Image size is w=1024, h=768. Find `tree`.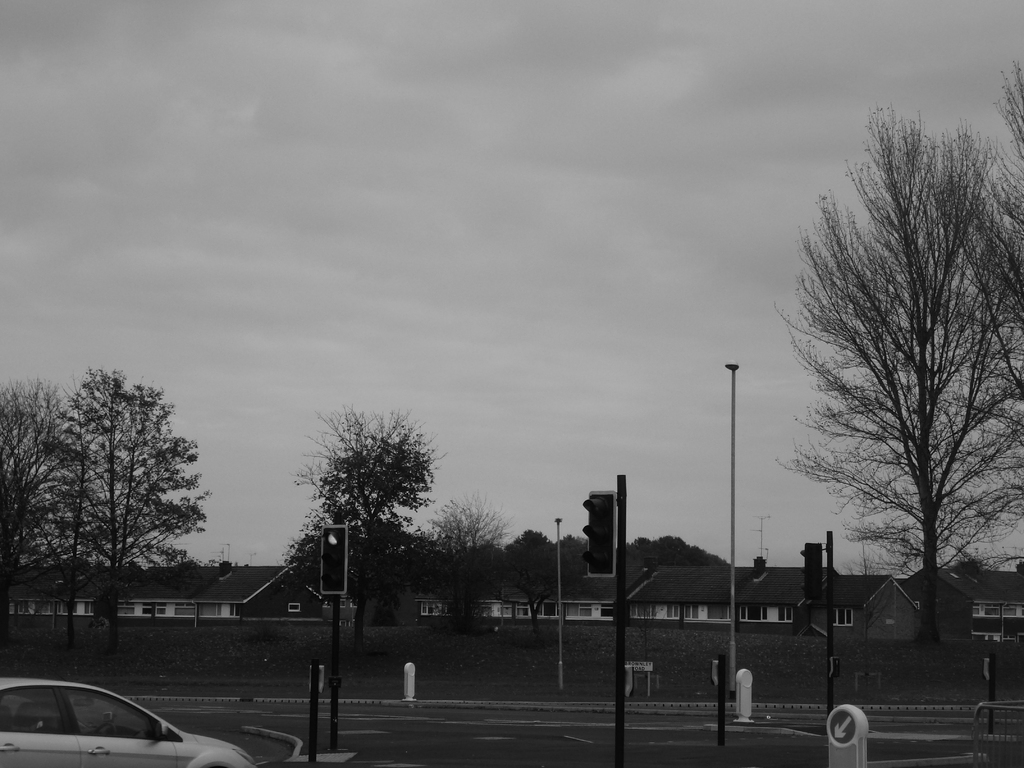
[44, 392, 110, 643].
